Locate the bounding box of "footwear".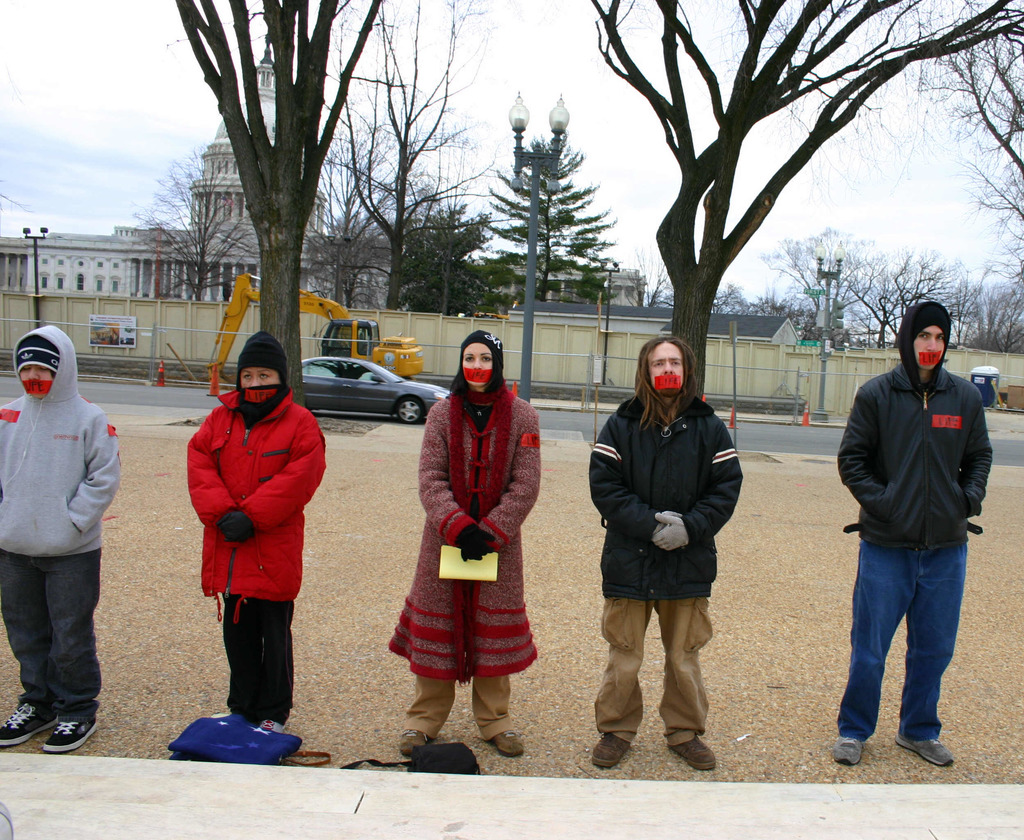
Bounding box: x1=489 y1=730 x2=525 y2=757.
